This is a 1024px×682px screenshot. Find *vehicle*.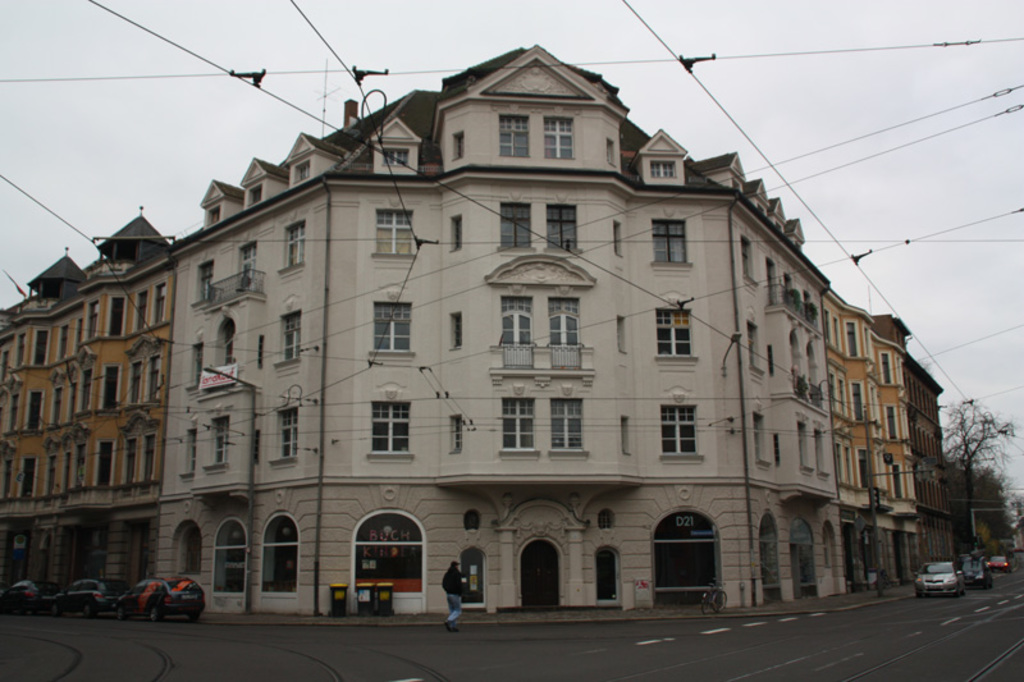
Bounding box: 42/572/116/615.
